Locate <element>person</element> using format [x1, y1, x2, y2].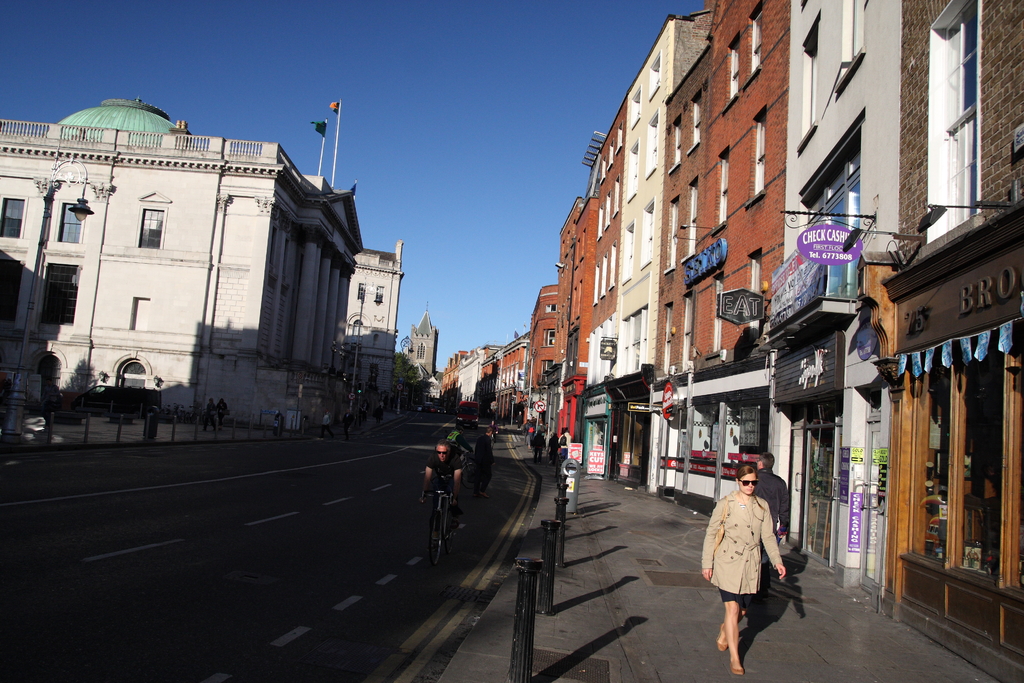
[744, 449, 789, 578].
